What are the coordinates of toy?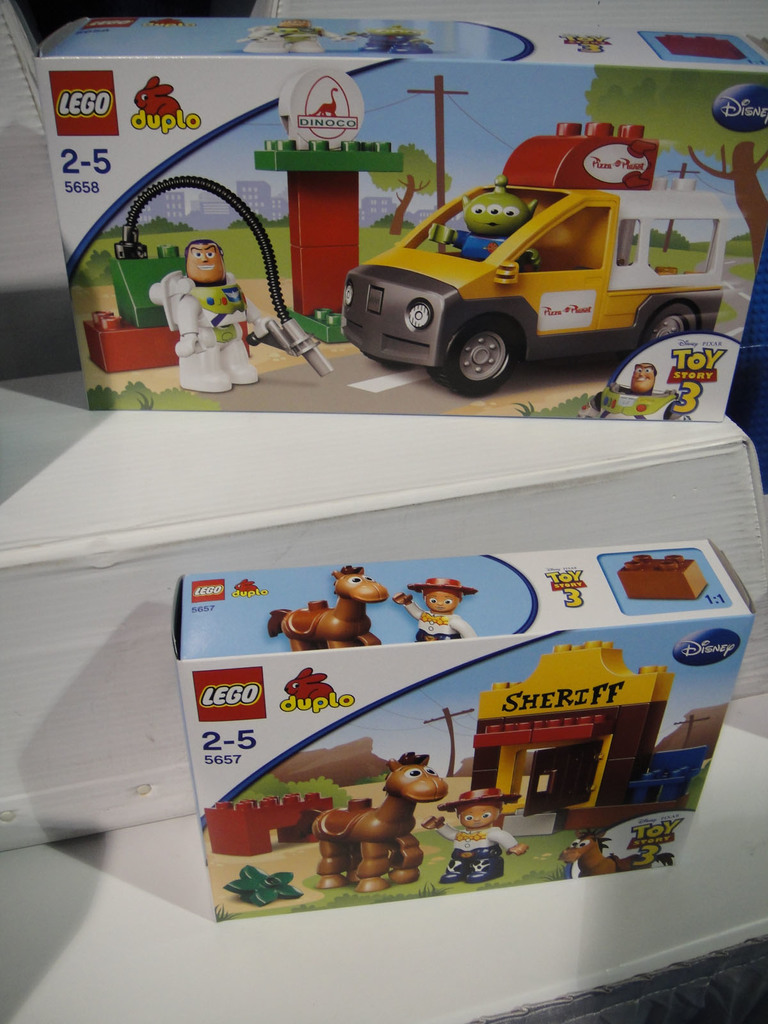
bbox=(581, 364, 679, 420).
